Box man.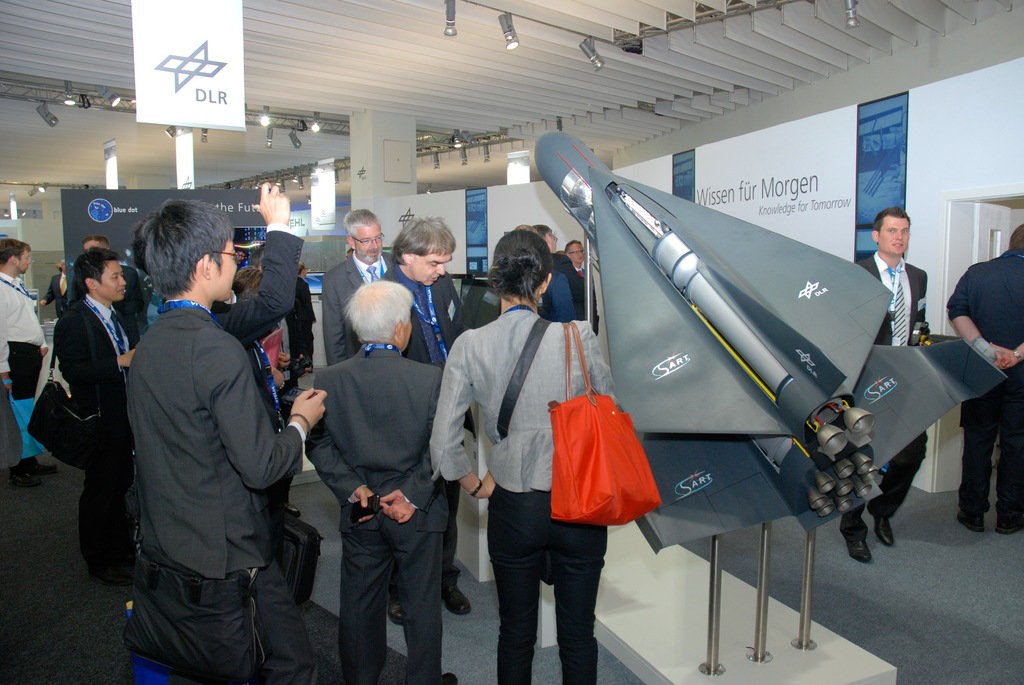
rect(116, 195, 324, 684).
